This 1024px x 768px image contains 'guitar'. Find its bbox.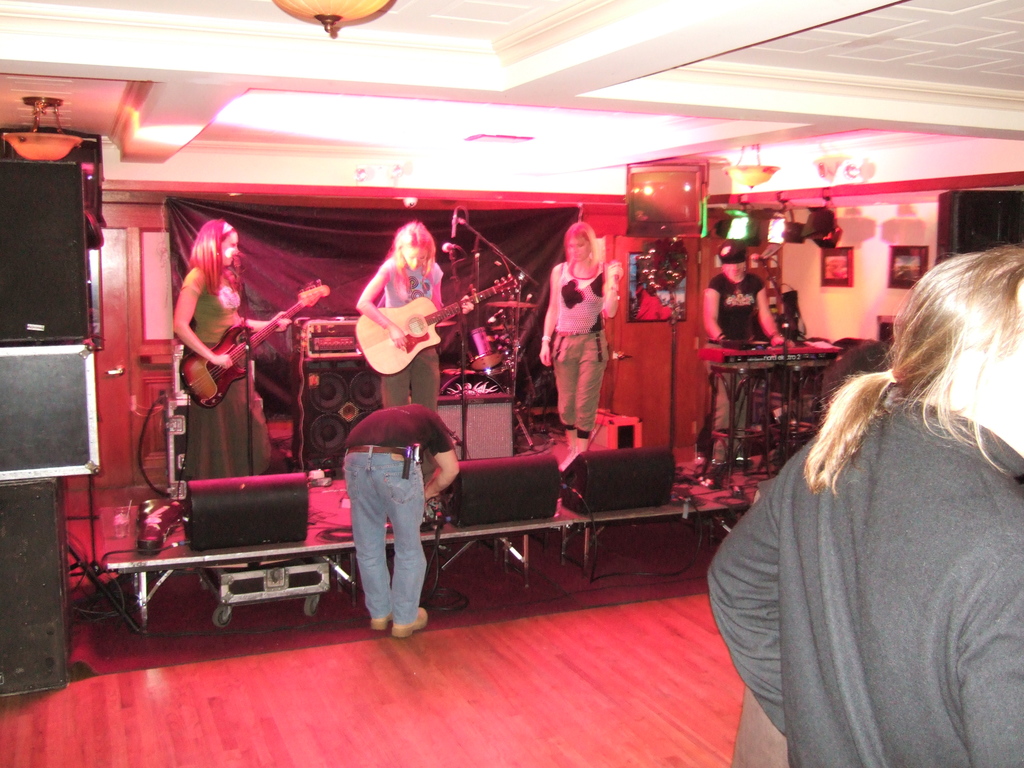
(174,276,330,408).
